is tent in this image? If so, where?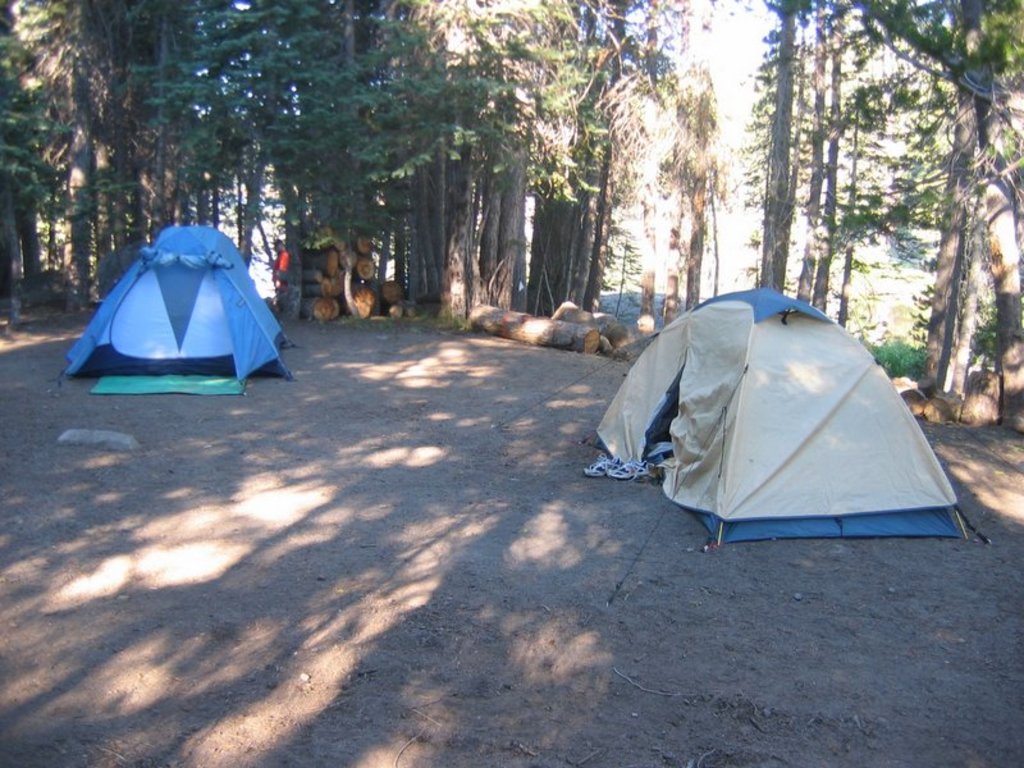
Yes, at 47,219,308,402.
